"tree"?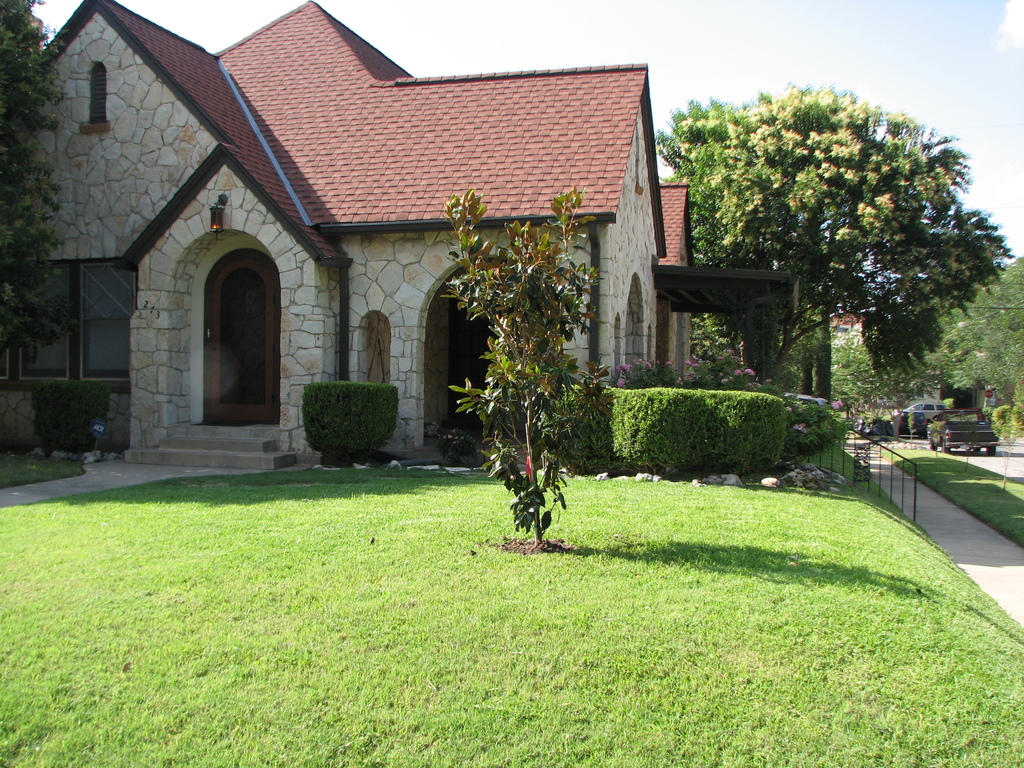
{"x1": 443, "y1": 193, "x2": 619, "y2": 544}
